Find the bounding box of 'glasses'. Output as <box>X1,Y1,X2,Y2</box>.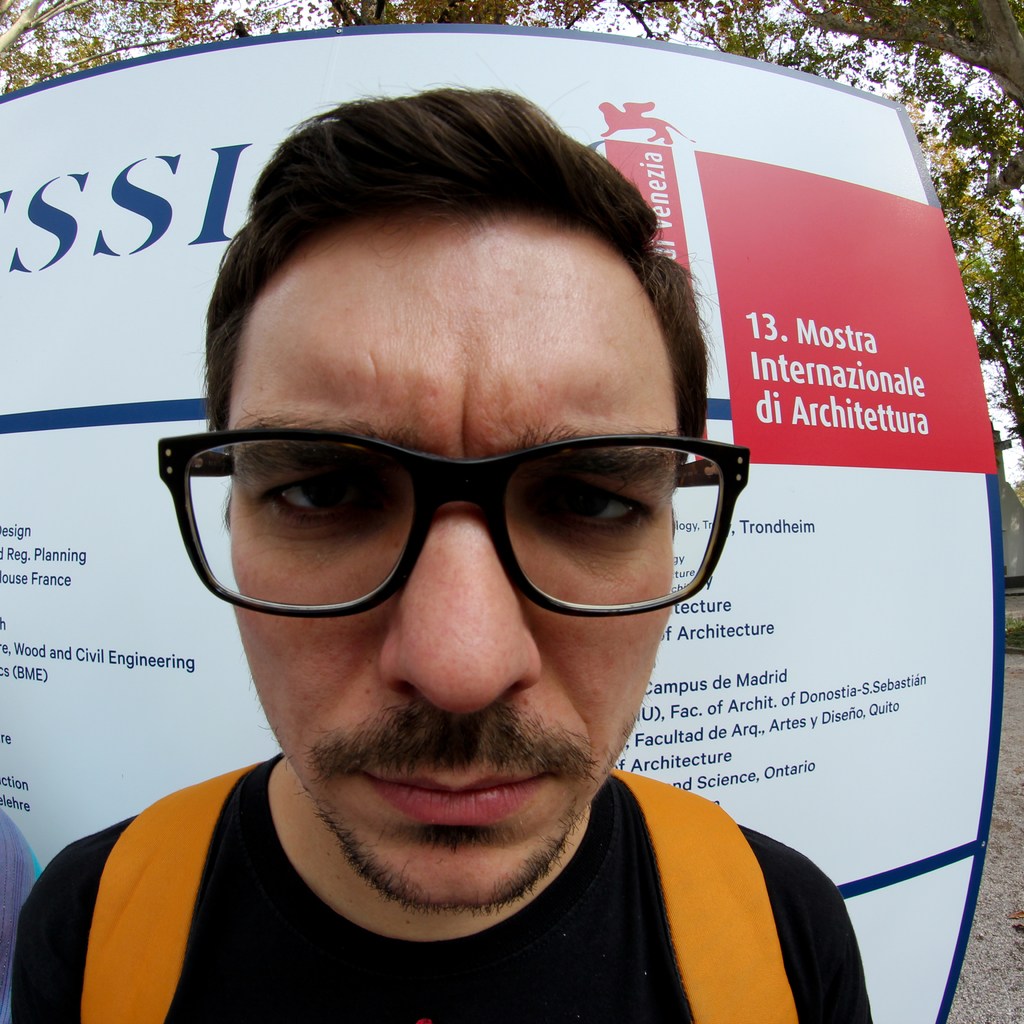
<box>166,414,755,650</box>.
